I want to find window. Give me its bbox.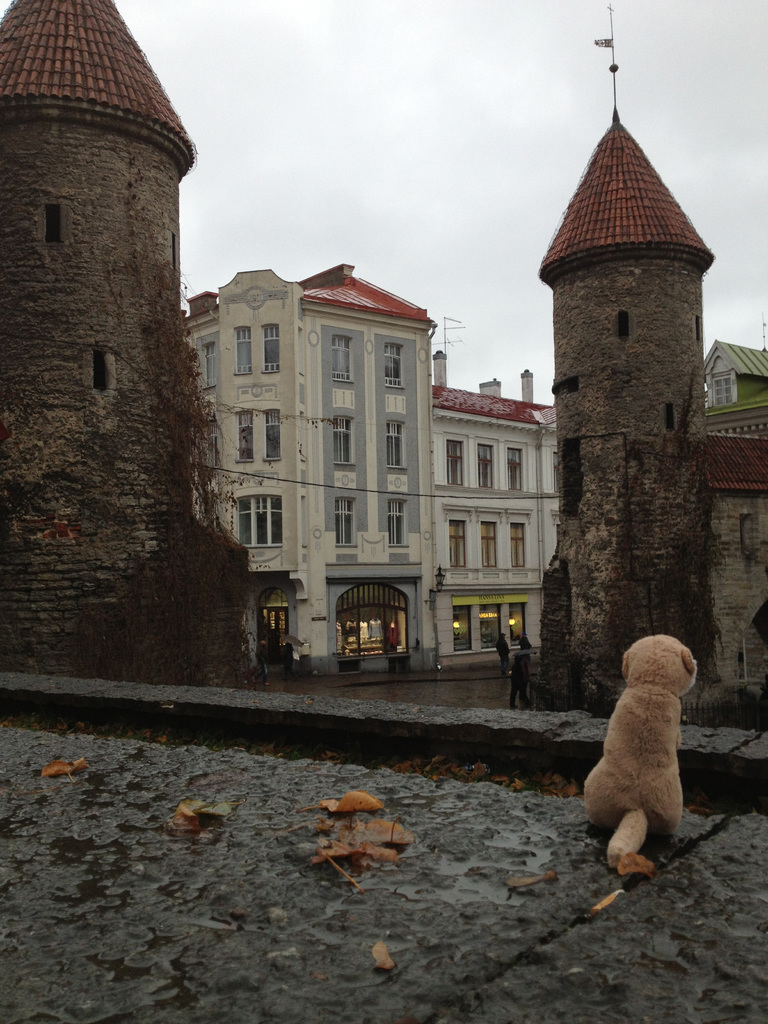
BBox(387, 423, 403, 468).
